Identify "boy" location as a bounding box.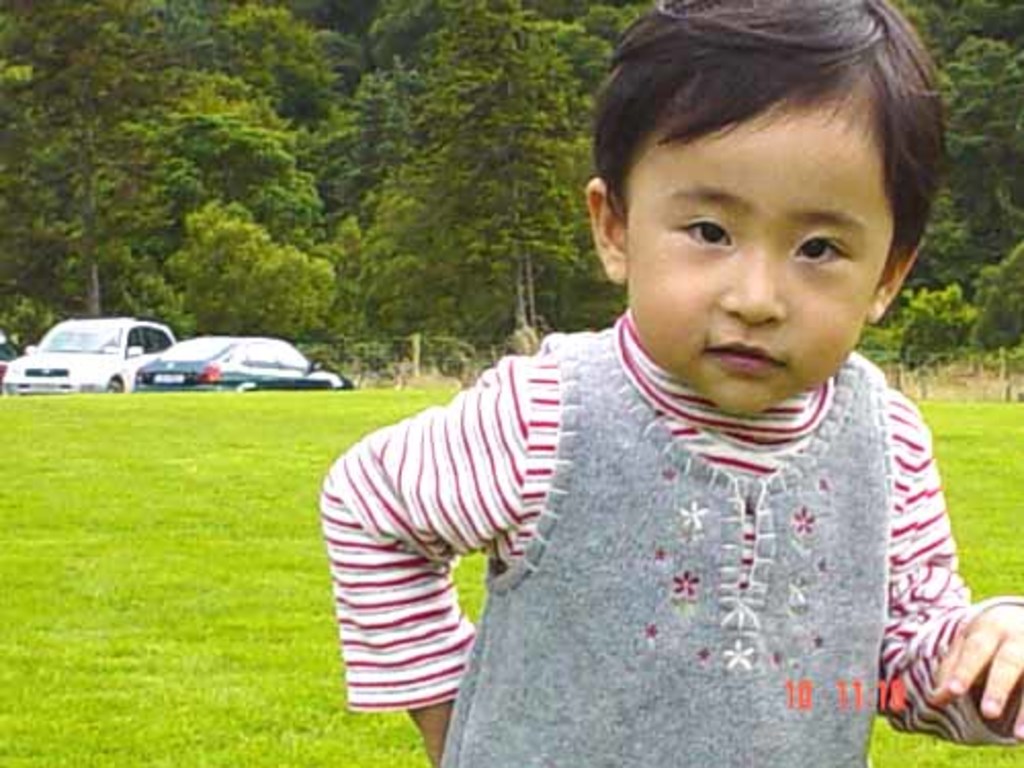
{"x1": 375, "y1": 16, "x2": 1016, "y2": 725}.
